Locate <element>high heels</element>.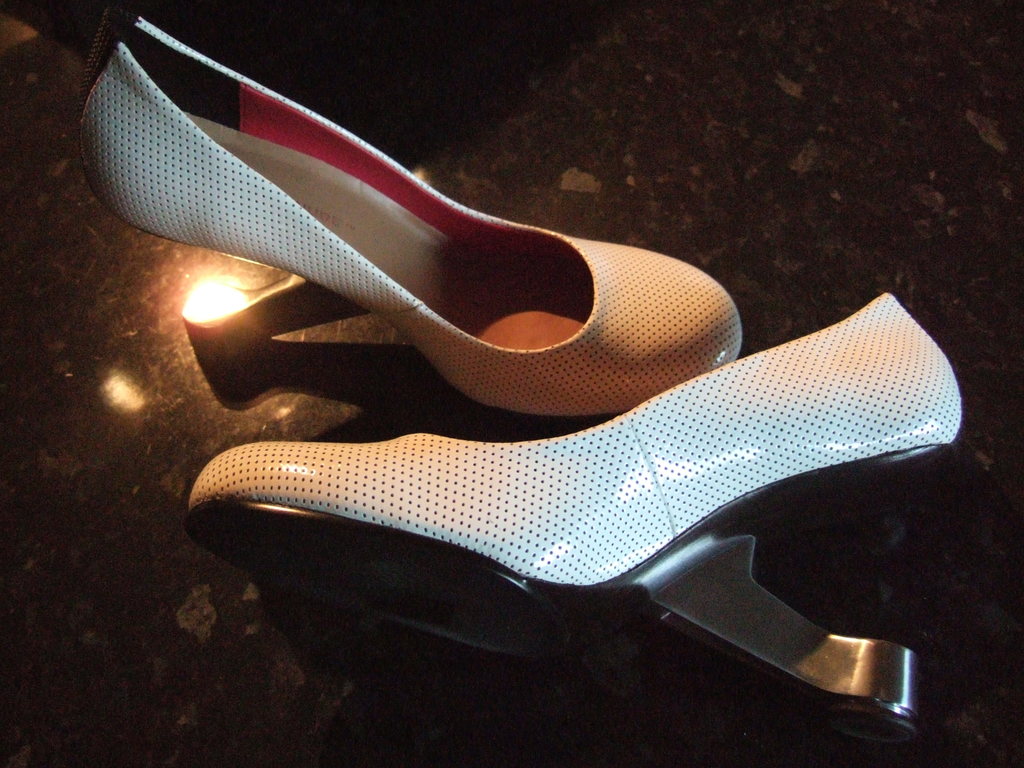
Bounding box: 190, 287, 963, 753.
